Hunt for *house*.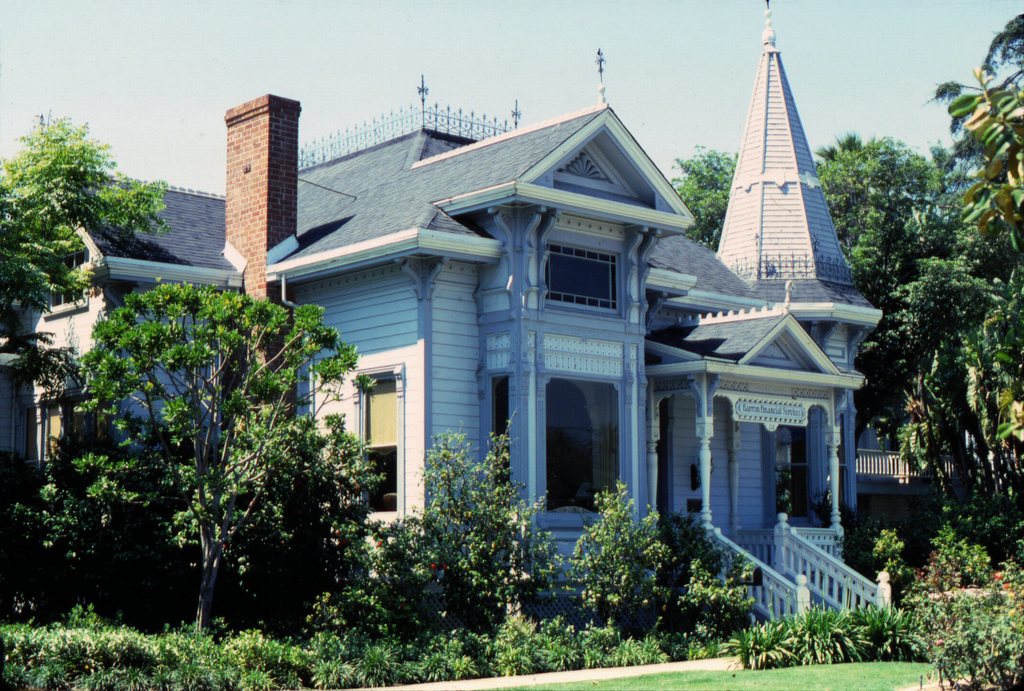
Hunted down at pyautogui.locateOnScreen(0, 327, 40, 467).
